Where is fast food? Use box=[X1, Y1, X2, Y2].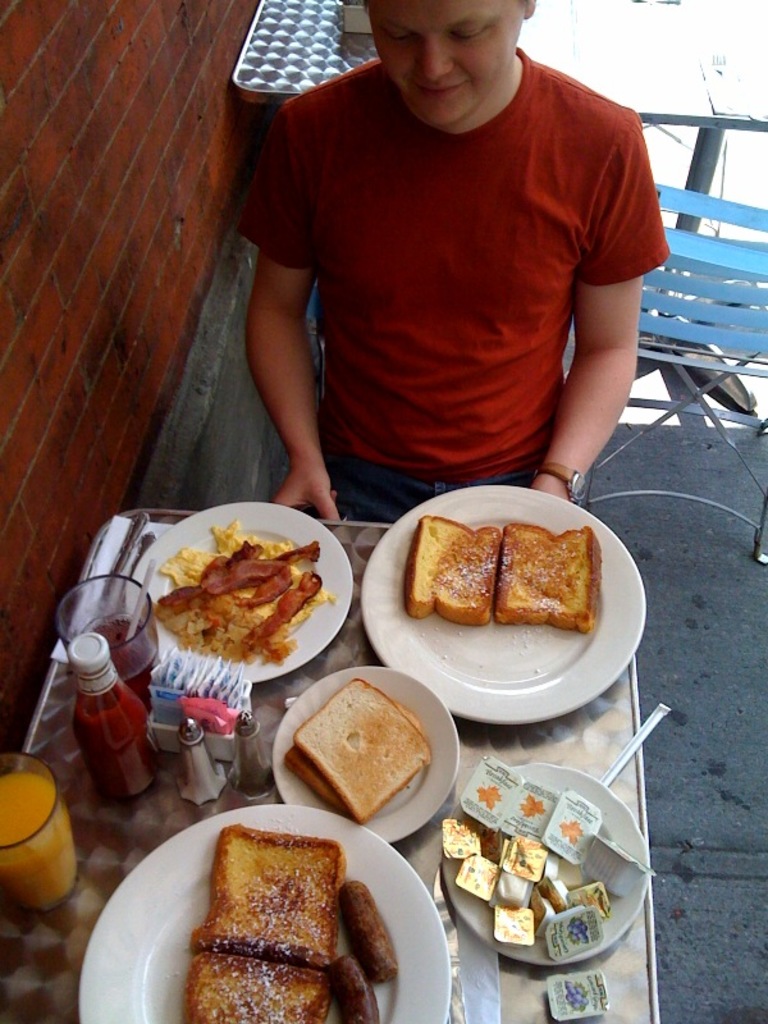
box=[334, 952, 383, 1023].
